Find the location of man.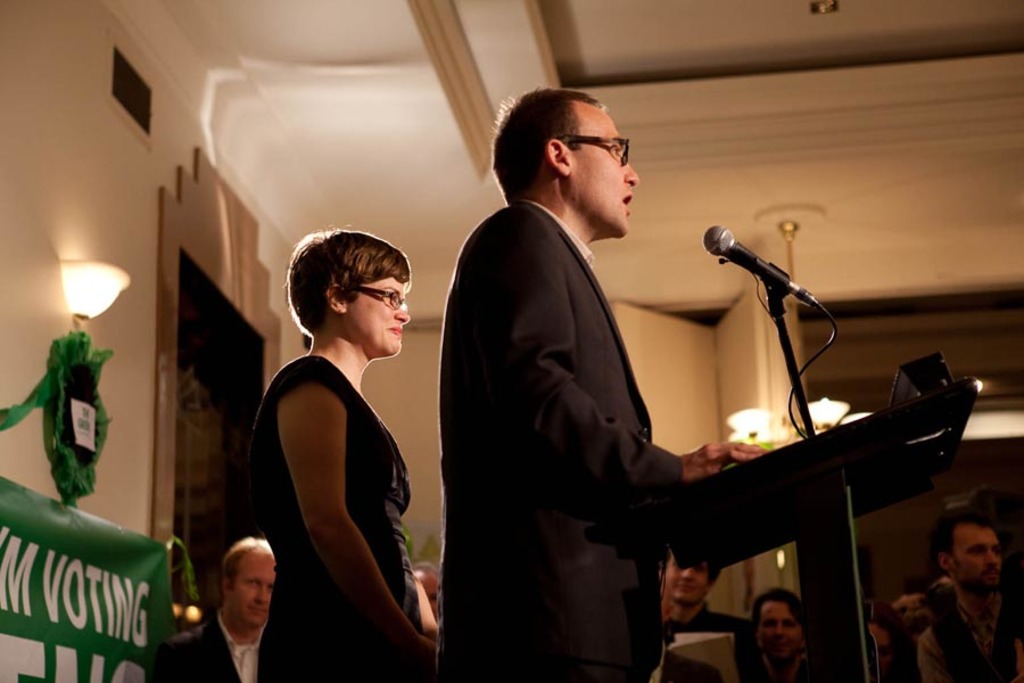
Location: crop(154, 521, 287, 682).
